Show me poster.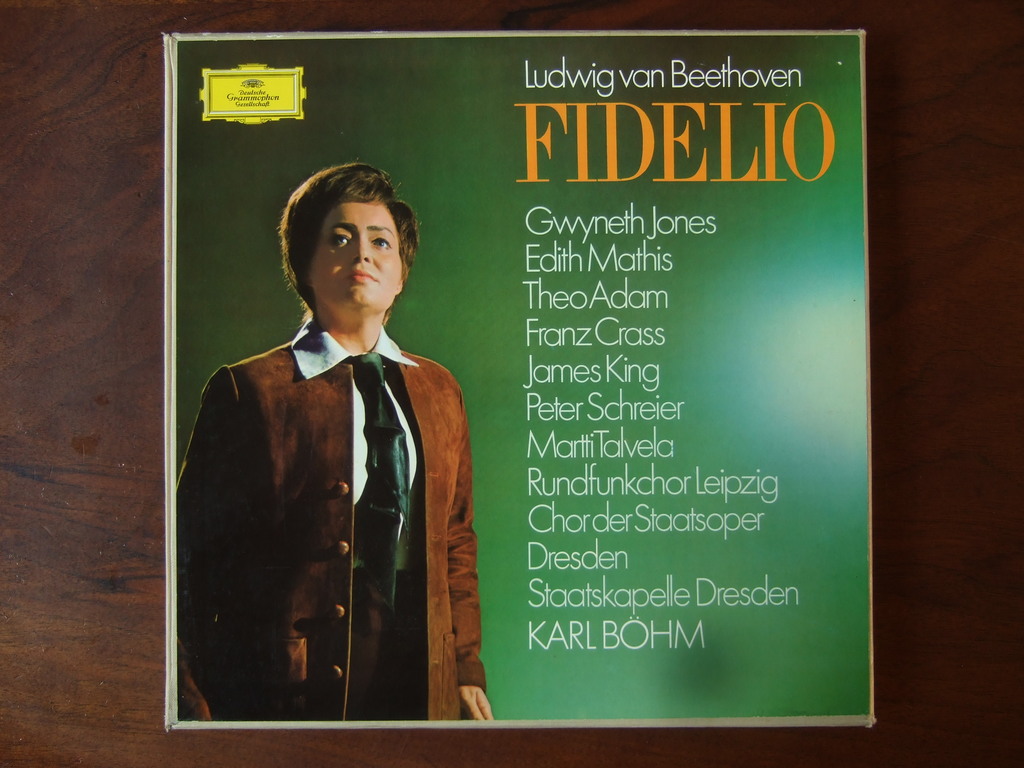
poster is here: rect(173, 31, 870, 728).
